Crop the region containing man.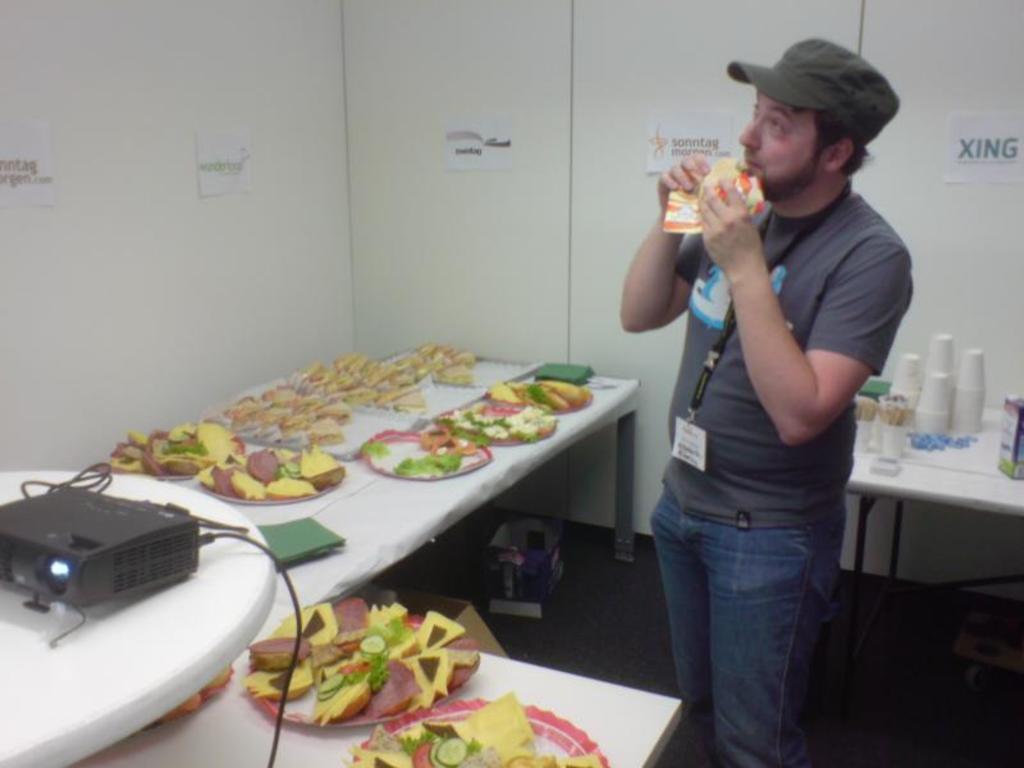
Crop region: box(616, 38, 911, 767).
